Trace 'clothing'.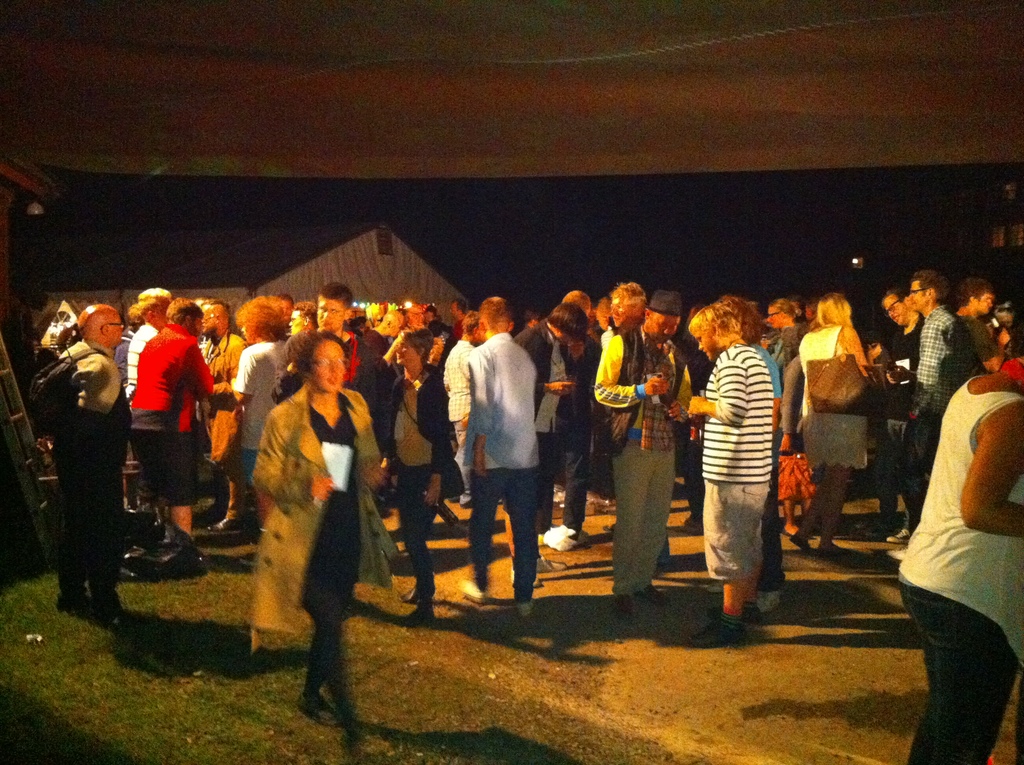
Traced to bbox=(956, 309, 998, 375).
